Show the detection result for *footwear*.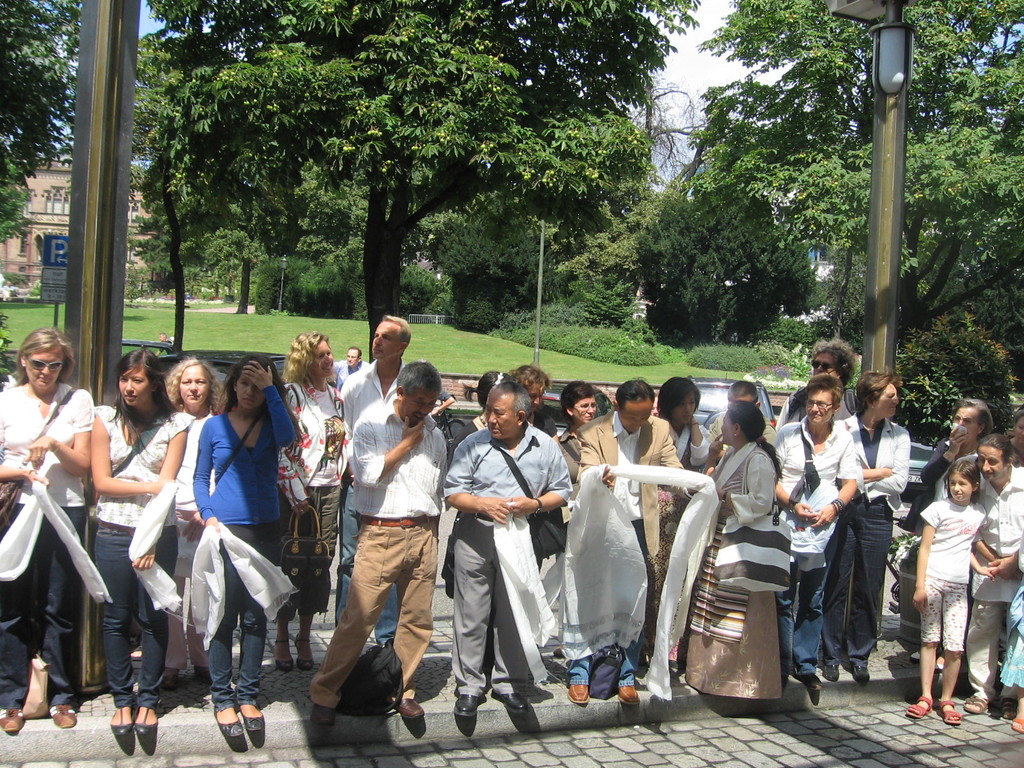
locate(215, 710, 250, 740).
